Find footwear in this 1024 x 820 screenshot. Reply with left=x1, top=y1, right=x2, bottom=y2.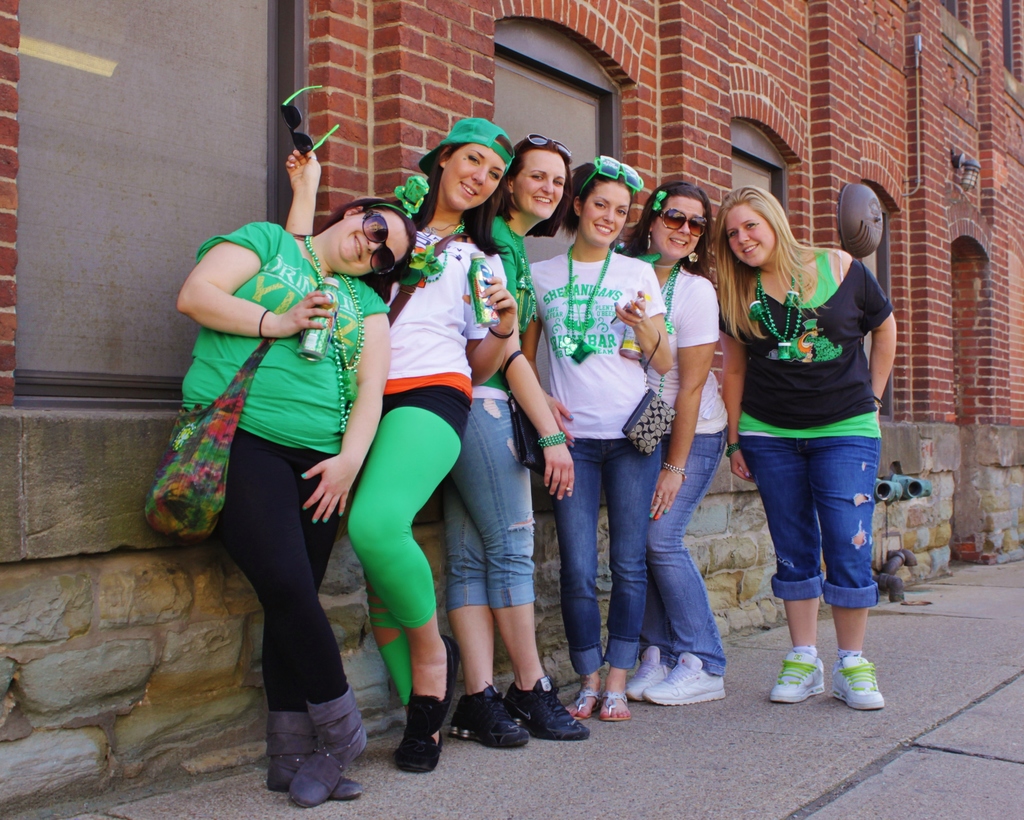
left=436, top=636, right=456, bottom=712.
